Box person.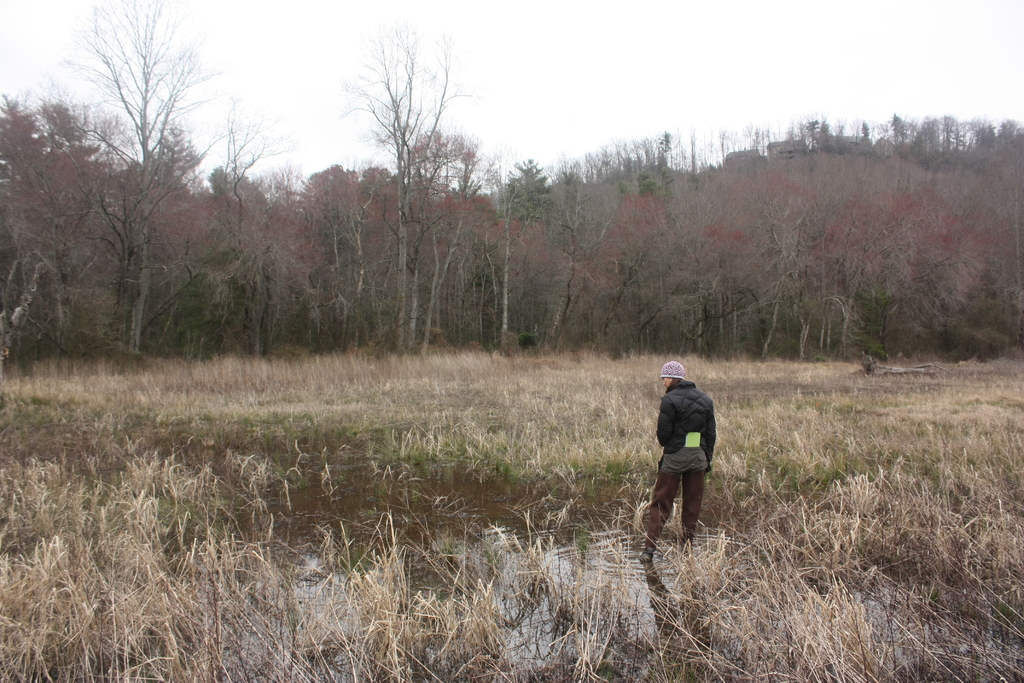
[639,358,719,557].
